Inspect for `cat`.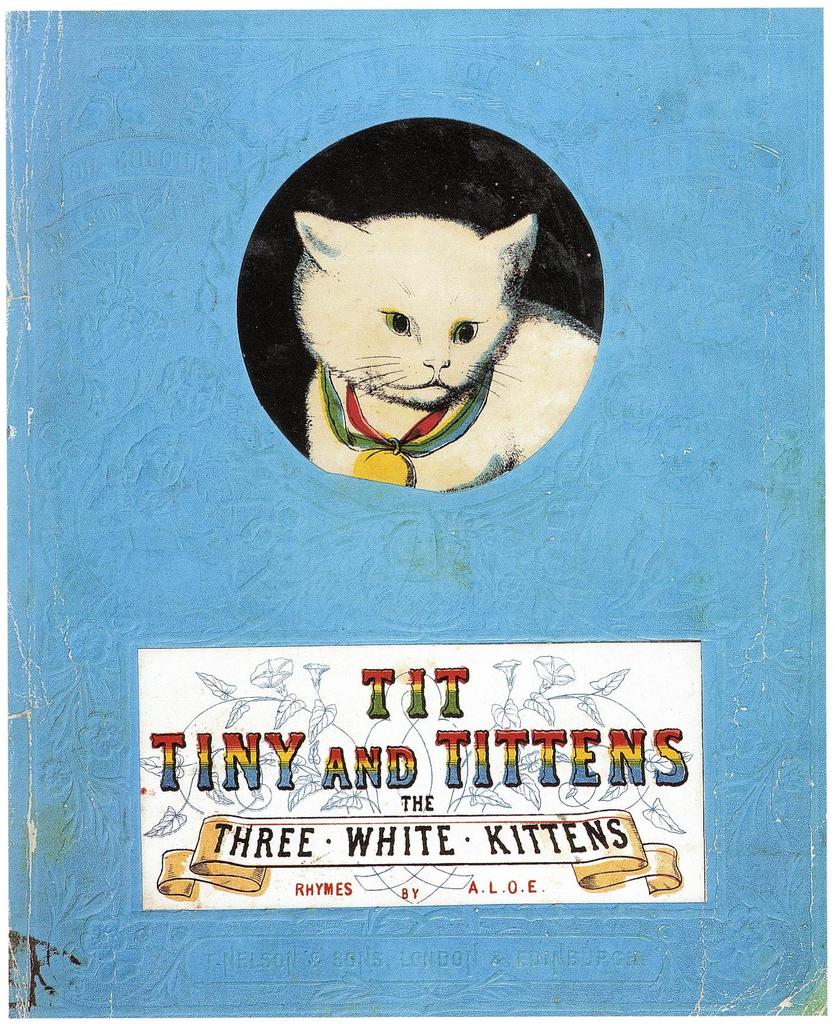
Inspection: Rect(294, 200, 601, 498).
